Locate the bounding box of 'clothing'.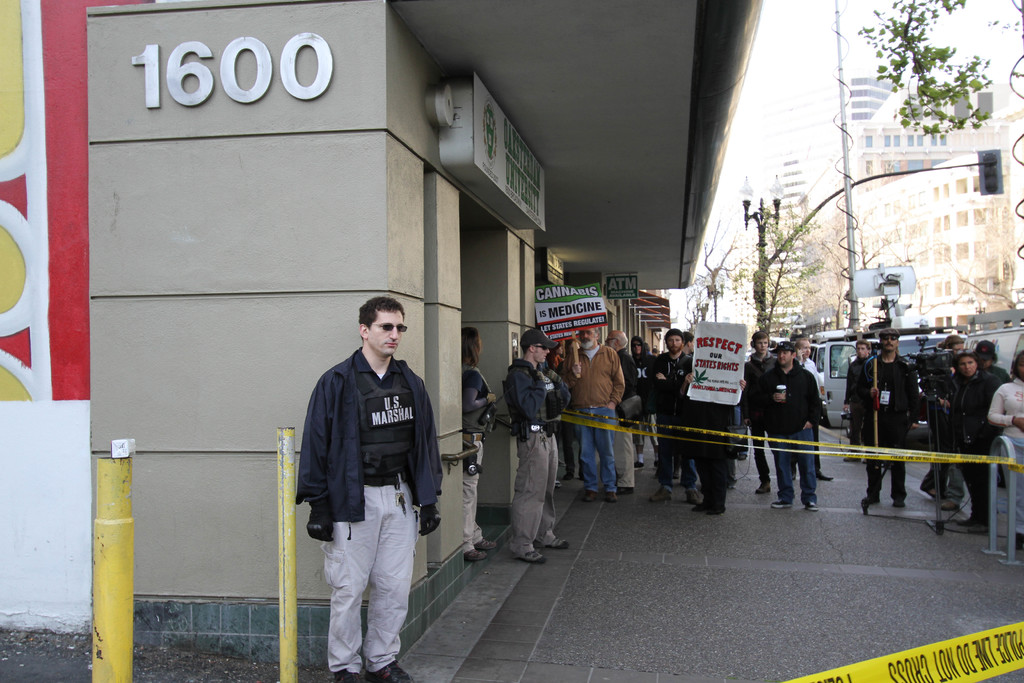
Bounding box: x1=800 y1=359 x2=824 y2=473.
